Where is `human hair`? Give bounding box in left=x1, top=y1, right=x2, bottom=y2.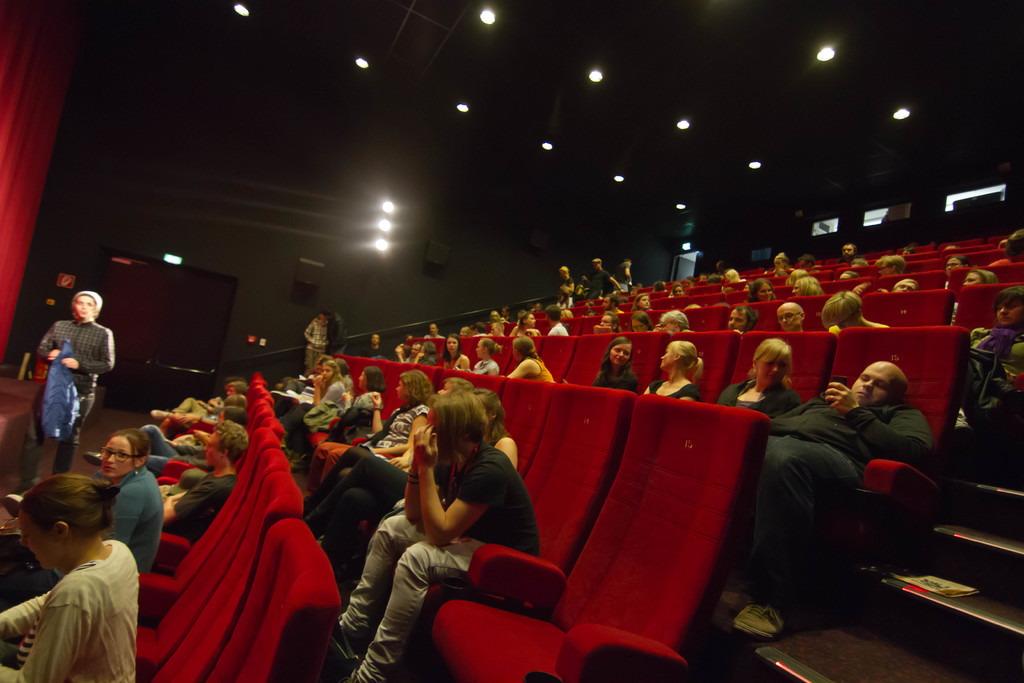
left=504, top=306, right=510, bottom=314.
